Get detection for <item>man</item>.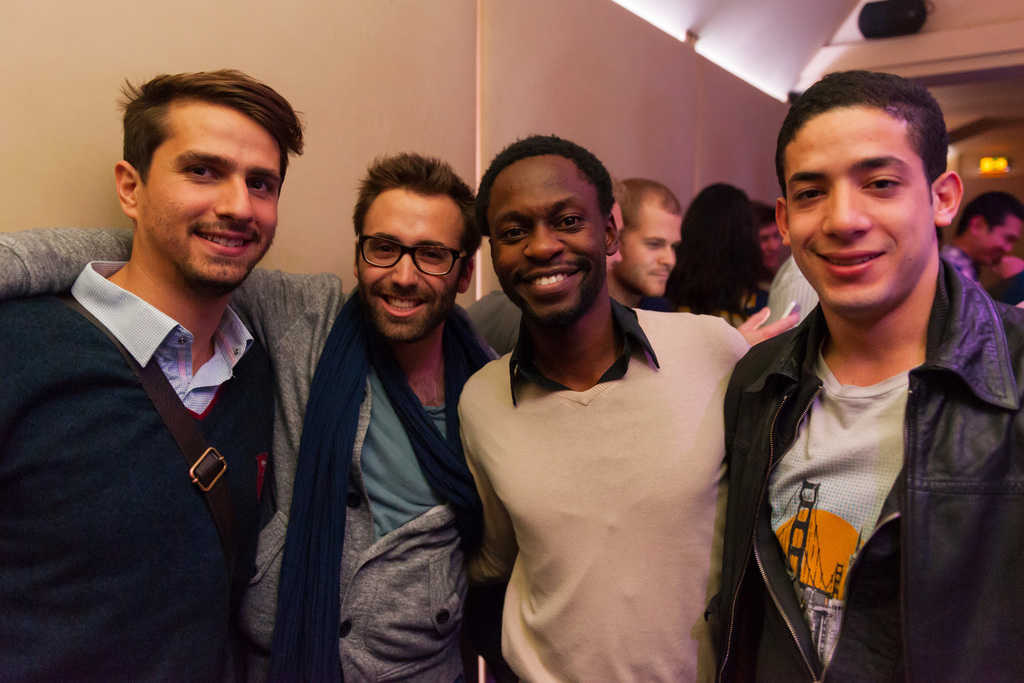
Detection: region(941, 190, 1023, 305).
